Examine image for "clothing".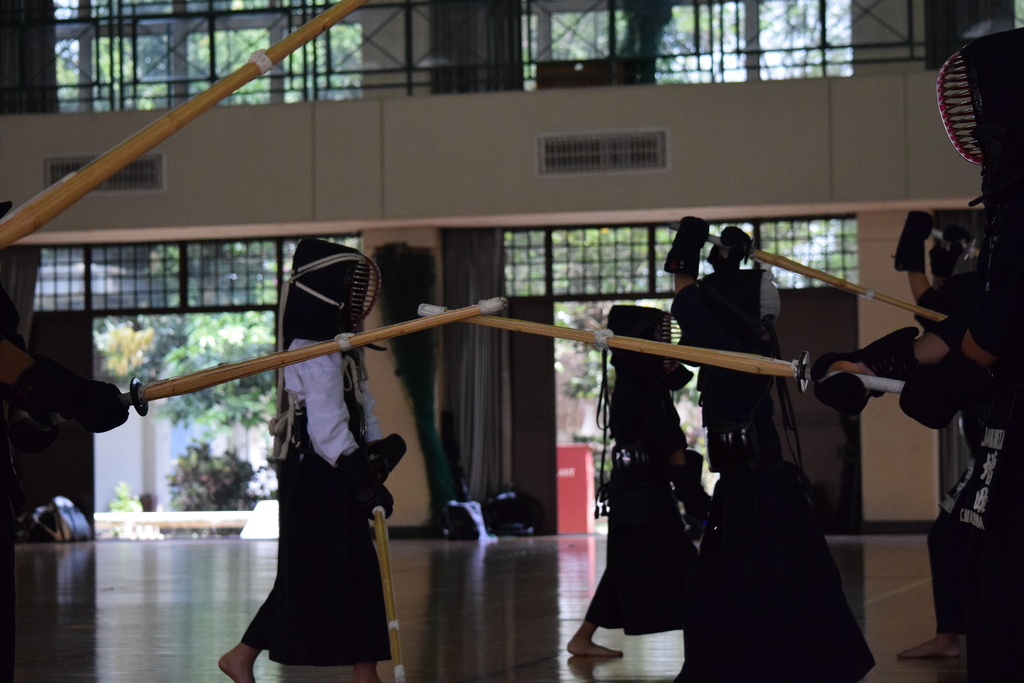
Examination result: (218, 361, 411, 665).
